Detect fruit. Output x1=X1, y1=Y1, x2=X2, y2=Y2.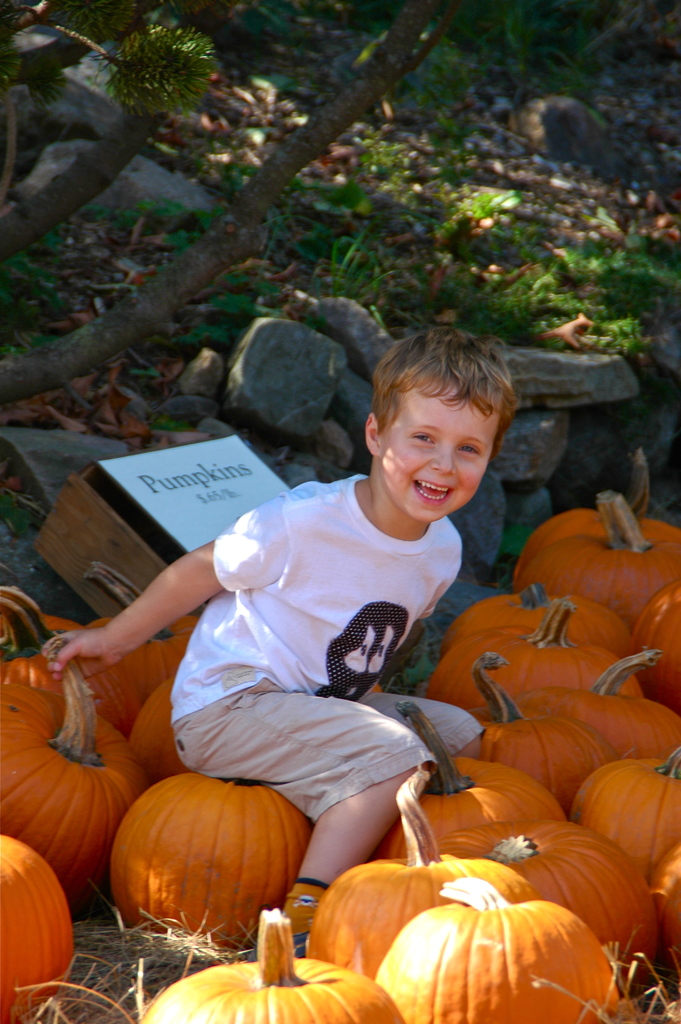
x1=133, y1=903, x2=405, y2=1023.
